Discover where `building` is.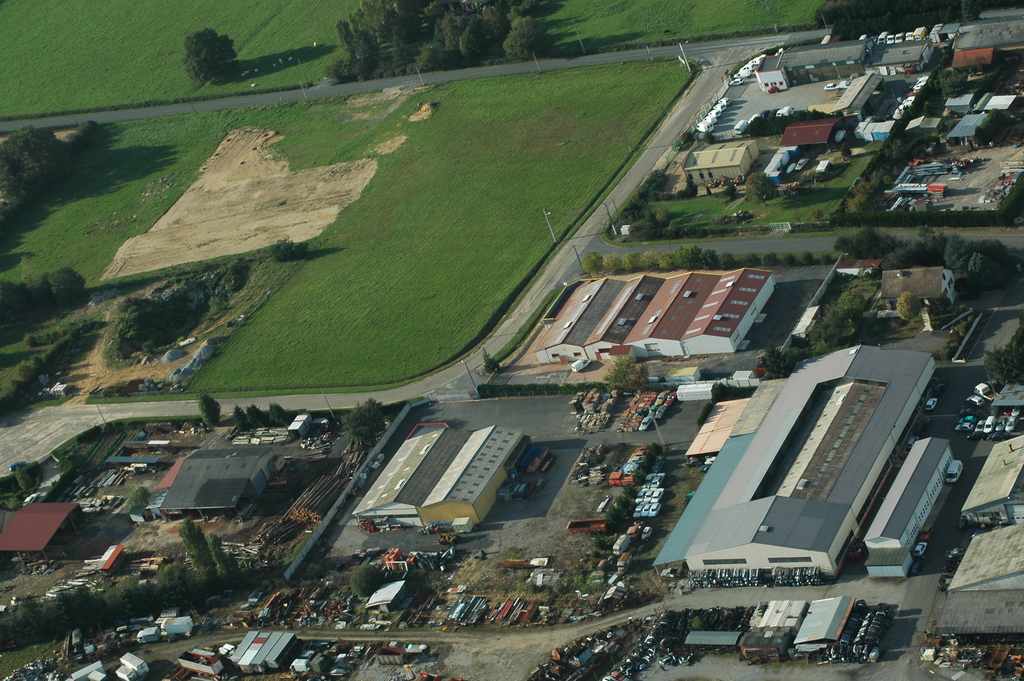
Discovered at BBox(423, 422, 525, 539).
